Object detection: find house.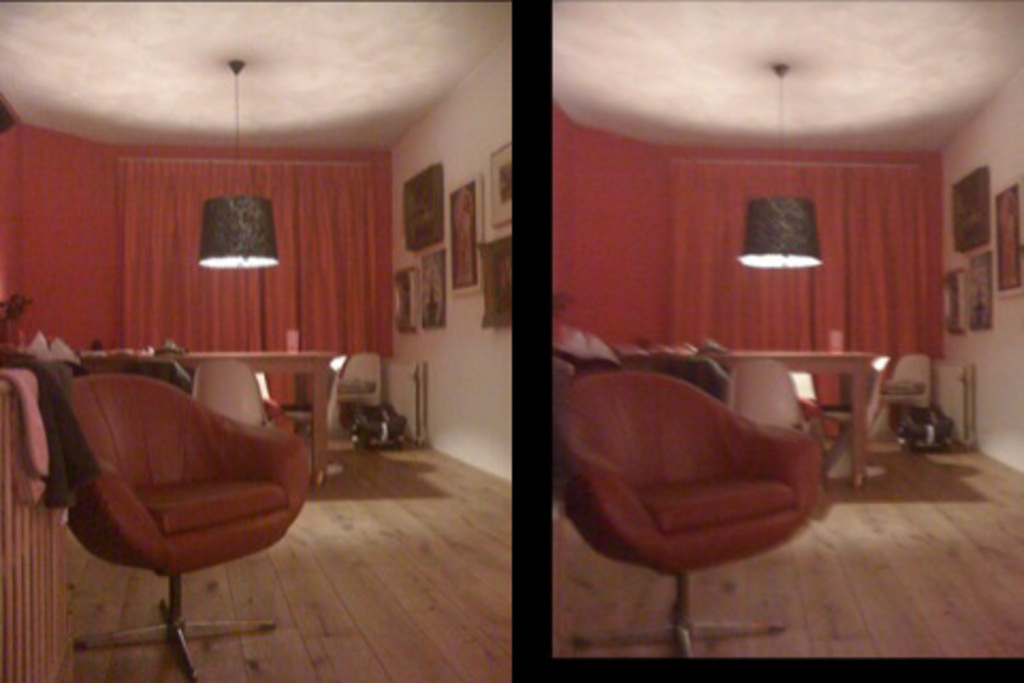
(58,0,1022,662).
